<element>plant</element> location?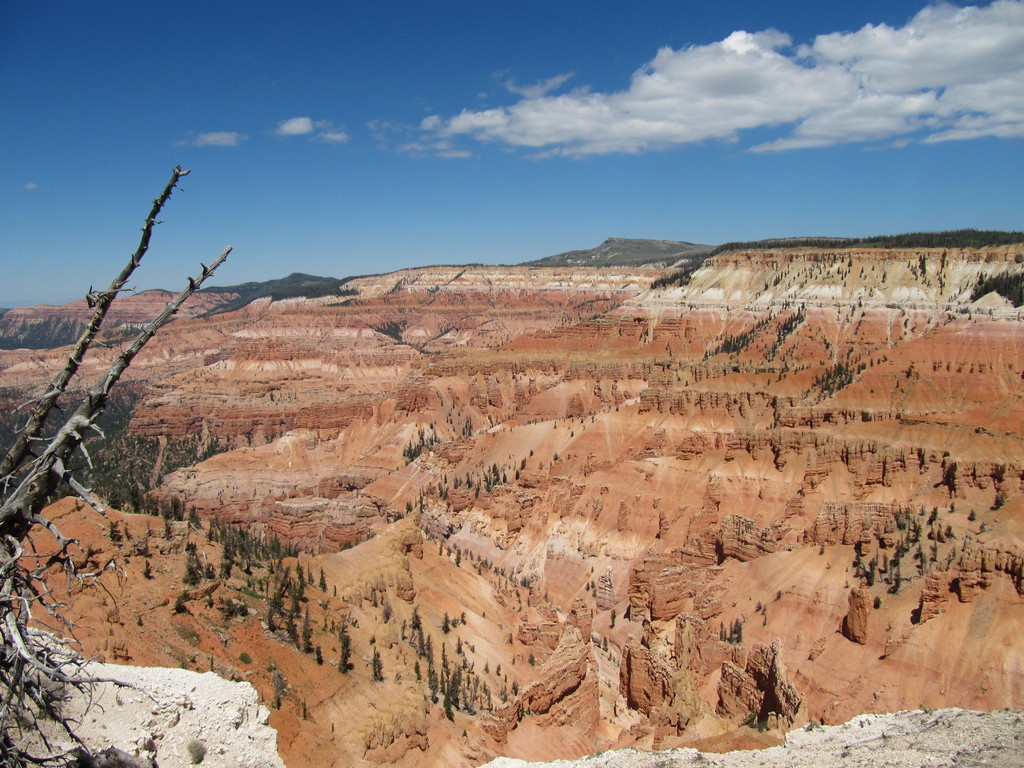
left=207, top=655, right=216, bottom=672
